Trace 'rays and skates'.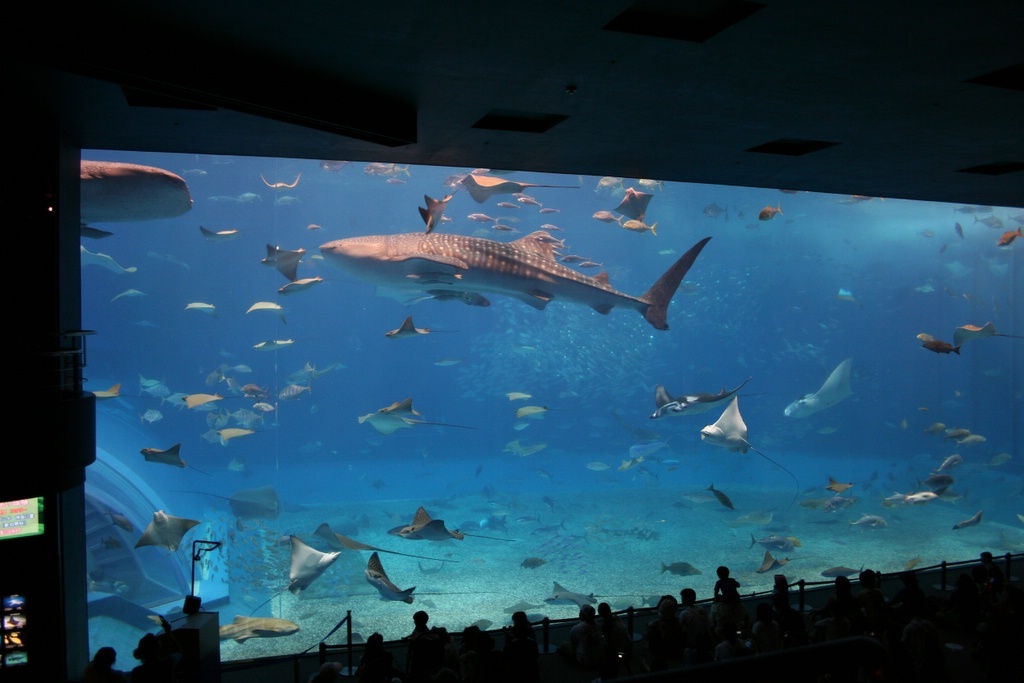
Traced to 700:394:802:511.
